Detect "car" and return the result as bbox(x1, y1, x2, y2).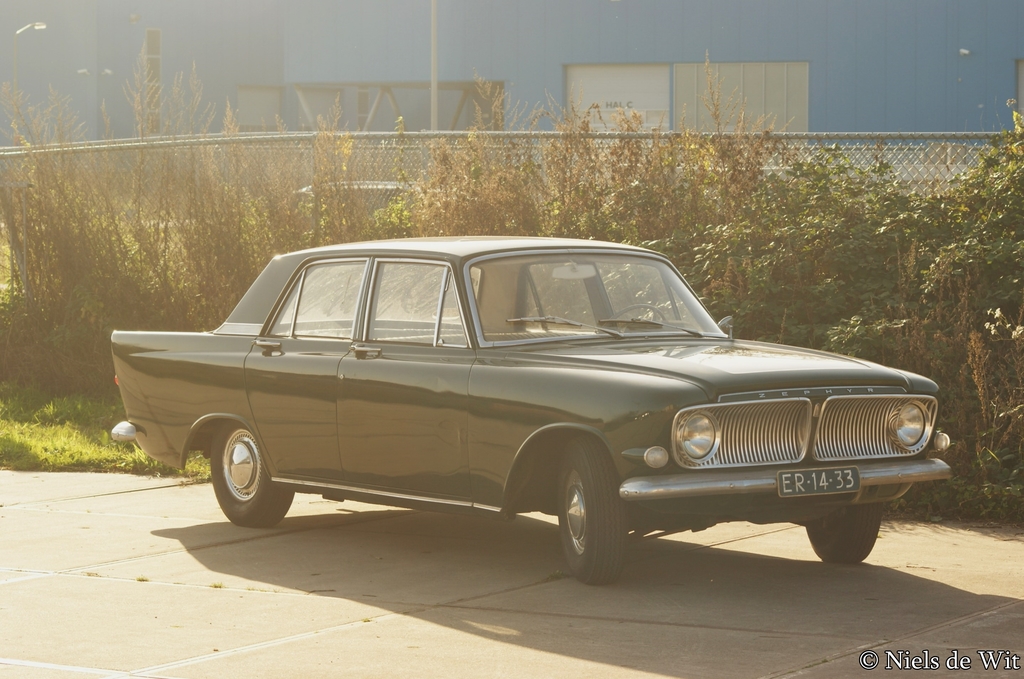
bbox(112, 236, 952, 564).
